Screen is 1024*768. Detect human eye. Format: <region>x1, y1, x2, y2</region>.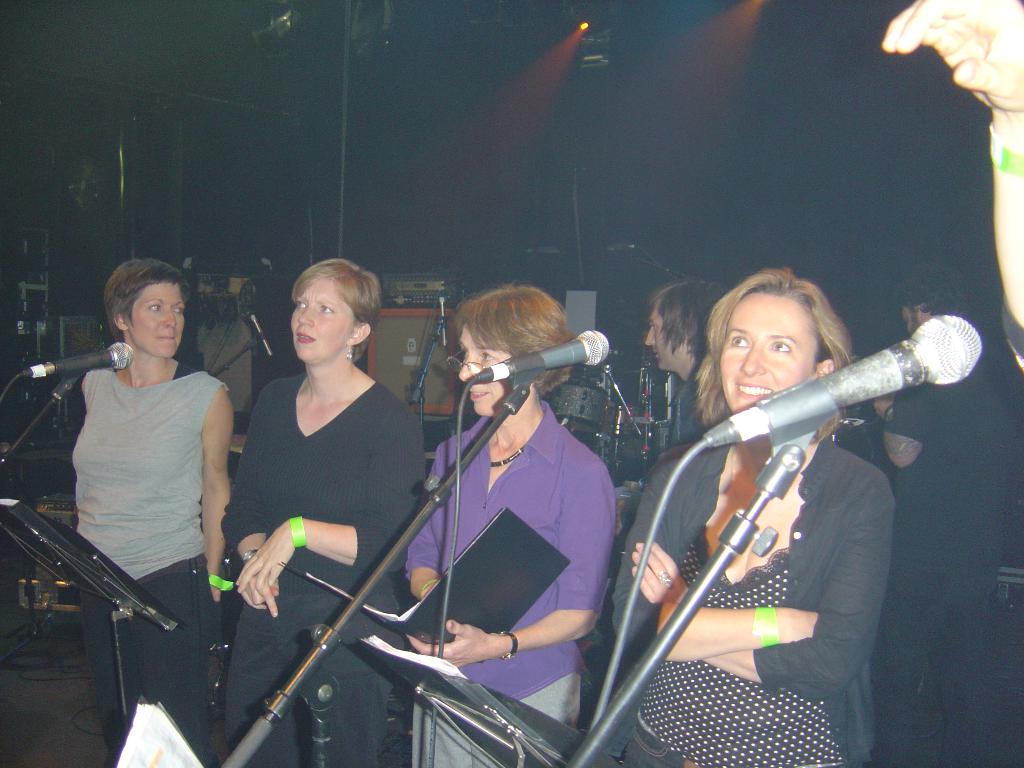
<region>173, 307, 190, 316</region>.
